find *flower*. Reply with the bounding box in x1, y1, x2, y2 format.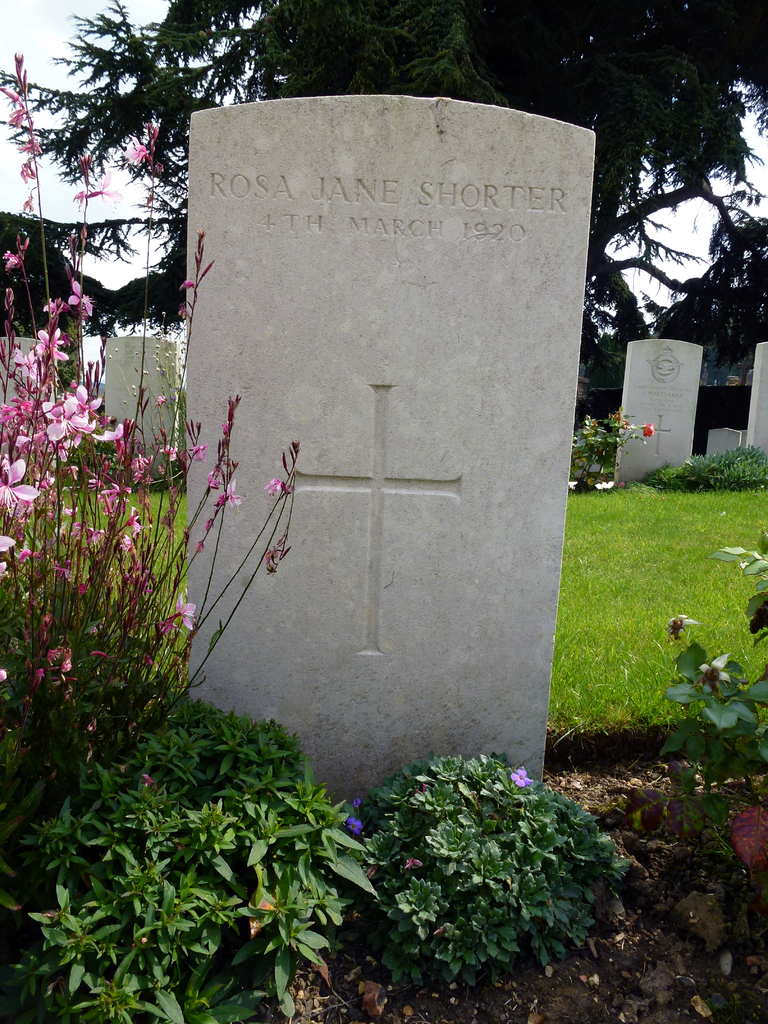
171, 592, 195, 637.
